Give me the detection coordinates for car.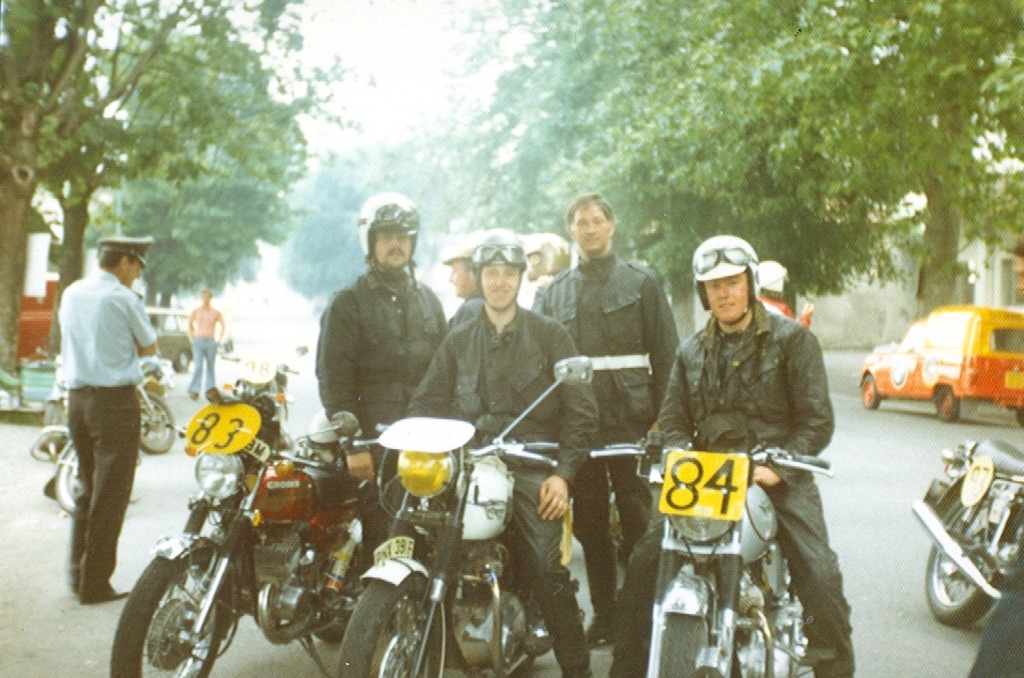
(x1=142, y1=306, x2=202, y2=377).
